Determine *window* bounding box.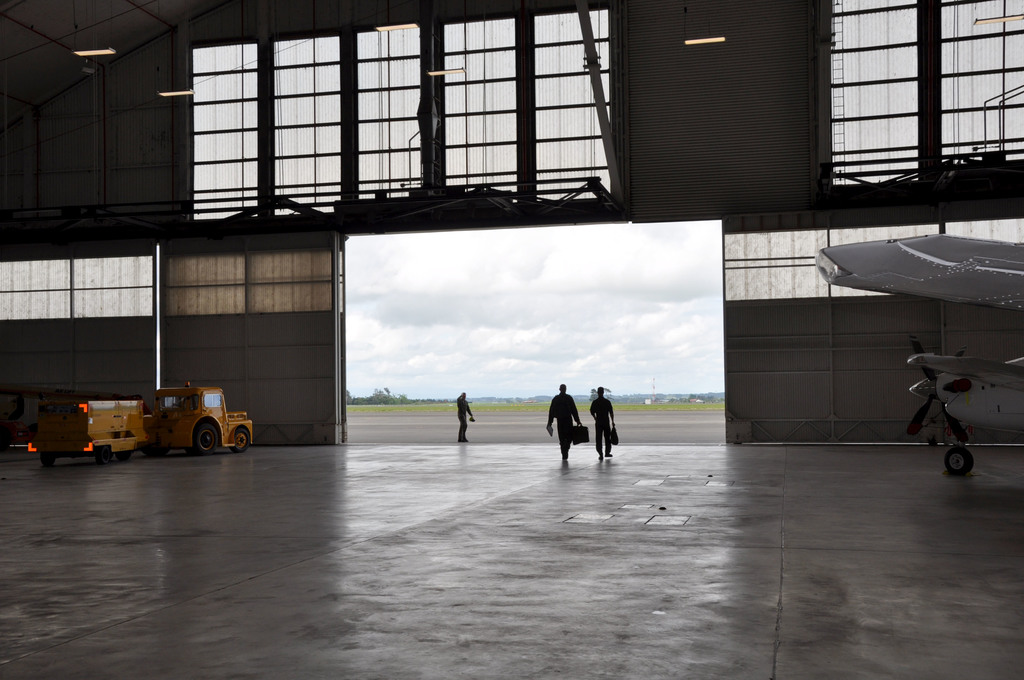
Determined: x1=828 y1=0 x2=922 y2=170.
